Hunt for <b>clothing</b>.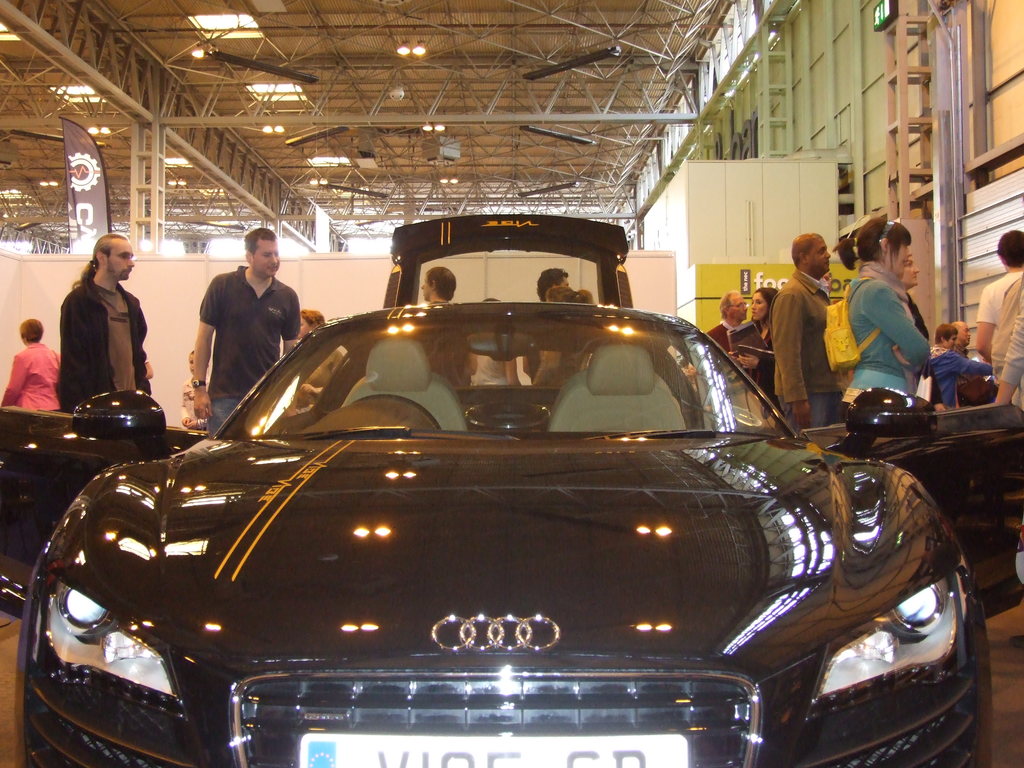
Hunted down at bbox=(845, 271, 932, 429).
